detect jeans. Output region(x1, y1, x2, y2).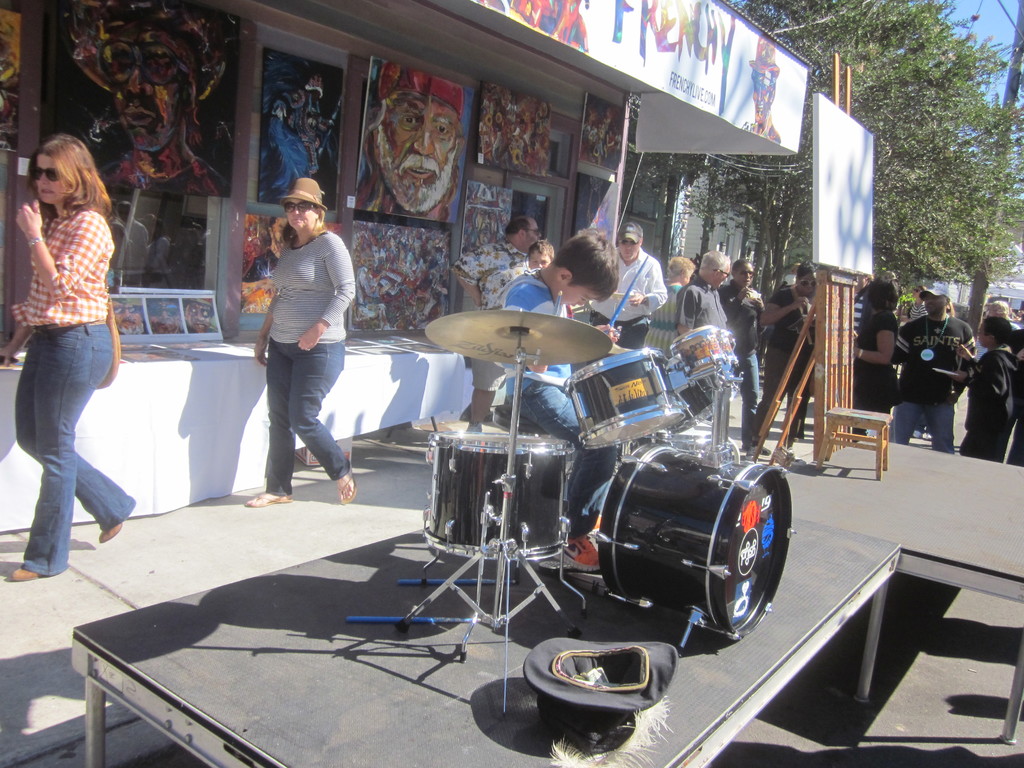
region(11, 312, 117, 591).
